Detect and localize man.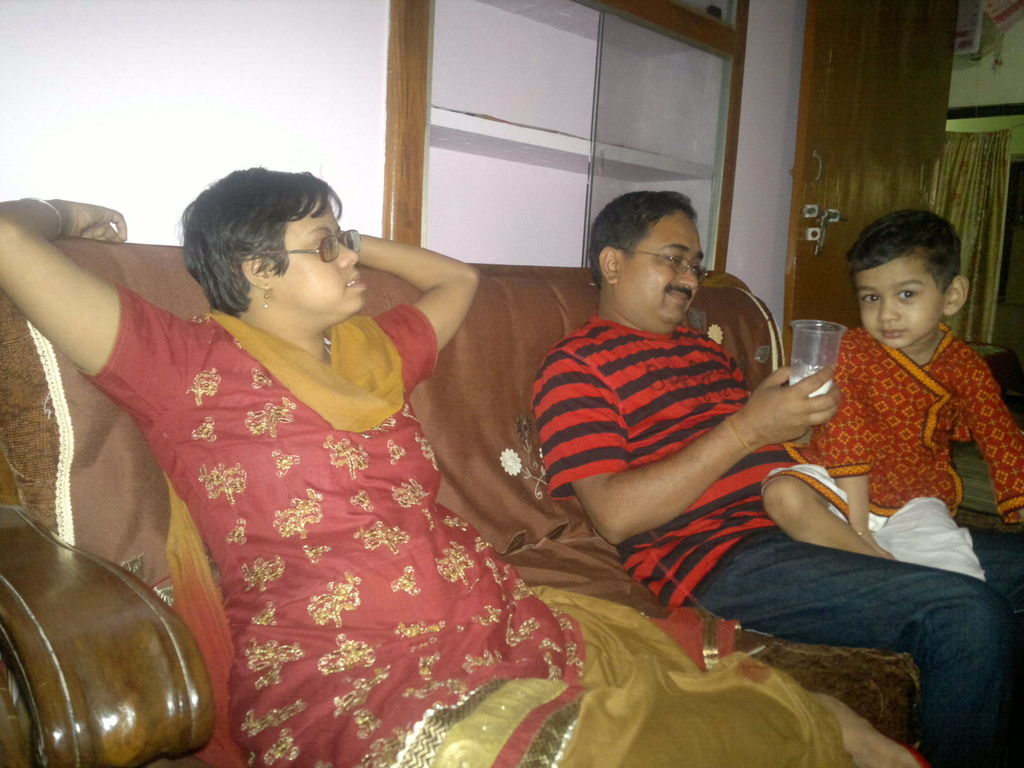
Localized at x1=507 y1=207 x2=943 y2=717.
